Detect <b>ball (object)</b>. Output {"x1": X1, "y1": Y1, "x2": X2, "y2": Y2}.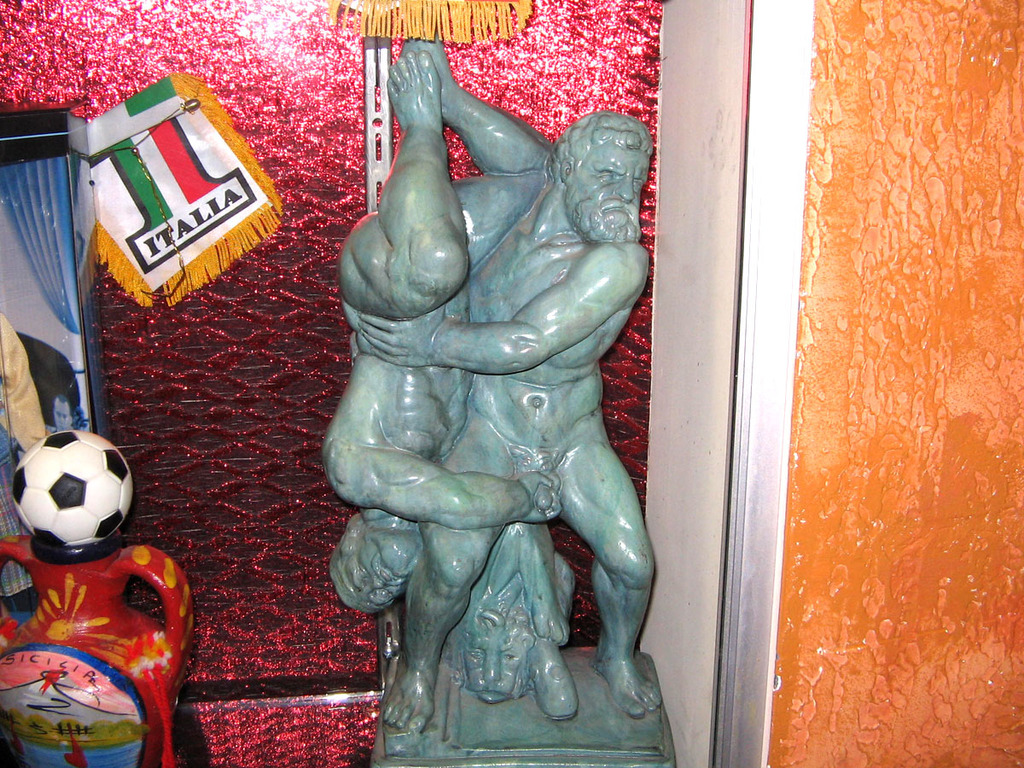
{"x1": 12, "y1": 431, "x2": 134, "y2": 551}.
